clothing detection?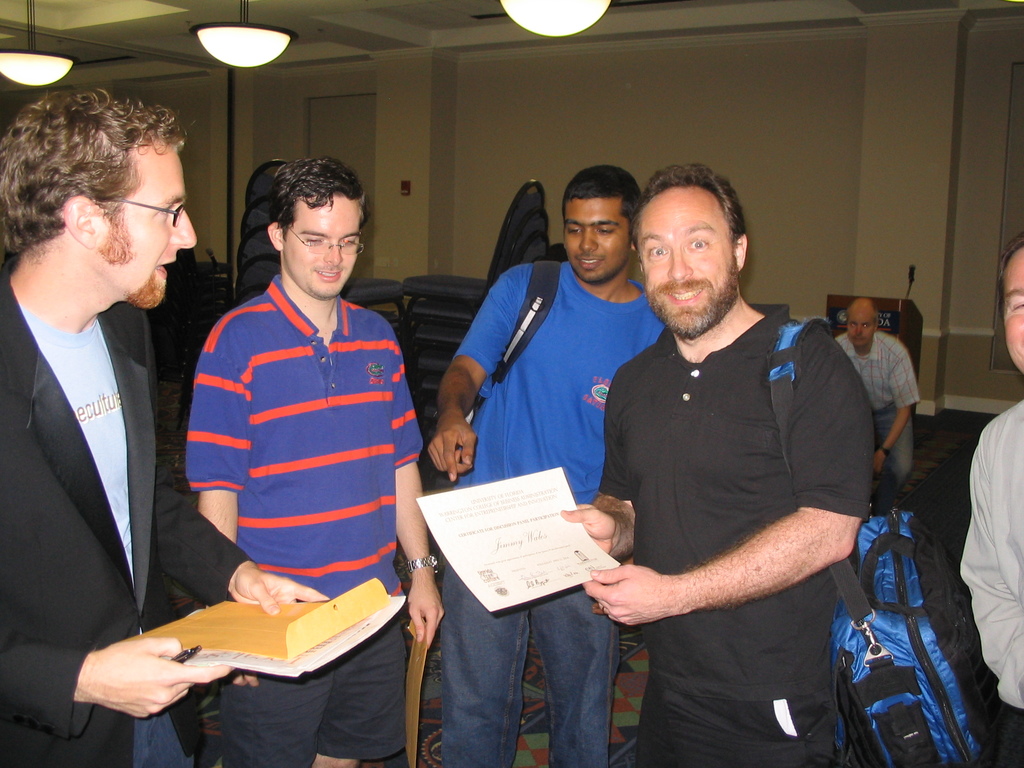
(844,335,918,511)
